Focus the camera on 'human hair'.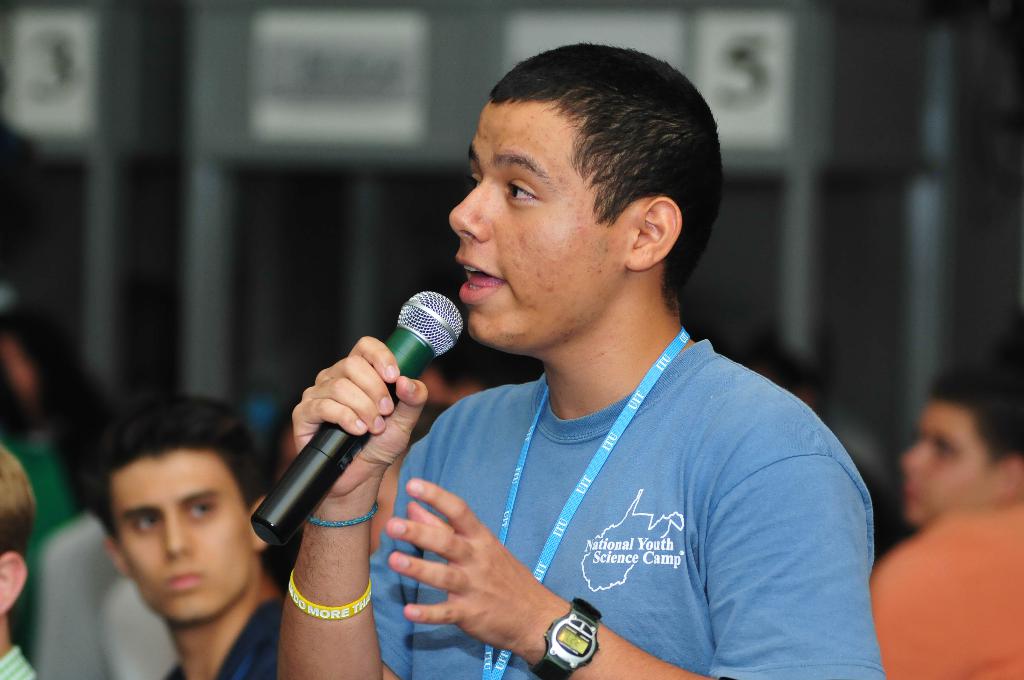
Focus region: bbox(0, 446, 36, 570).
